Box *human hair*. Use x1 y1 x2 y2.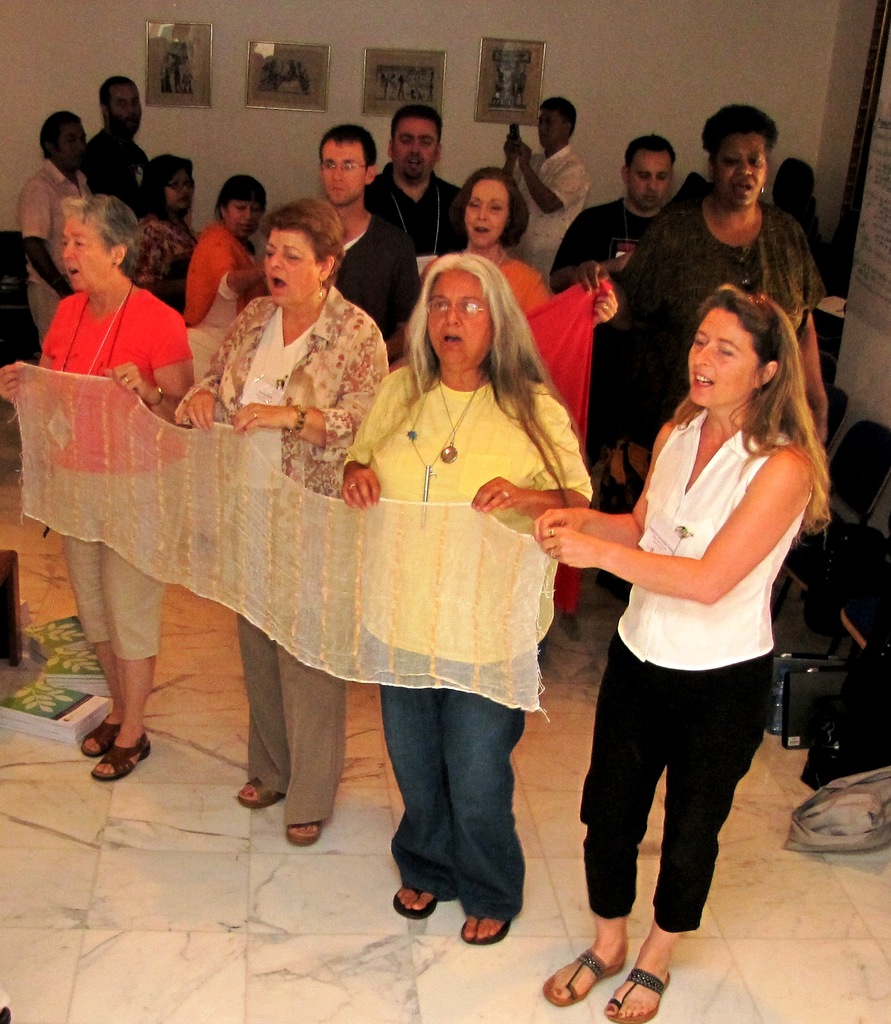
93 76 140 120.
